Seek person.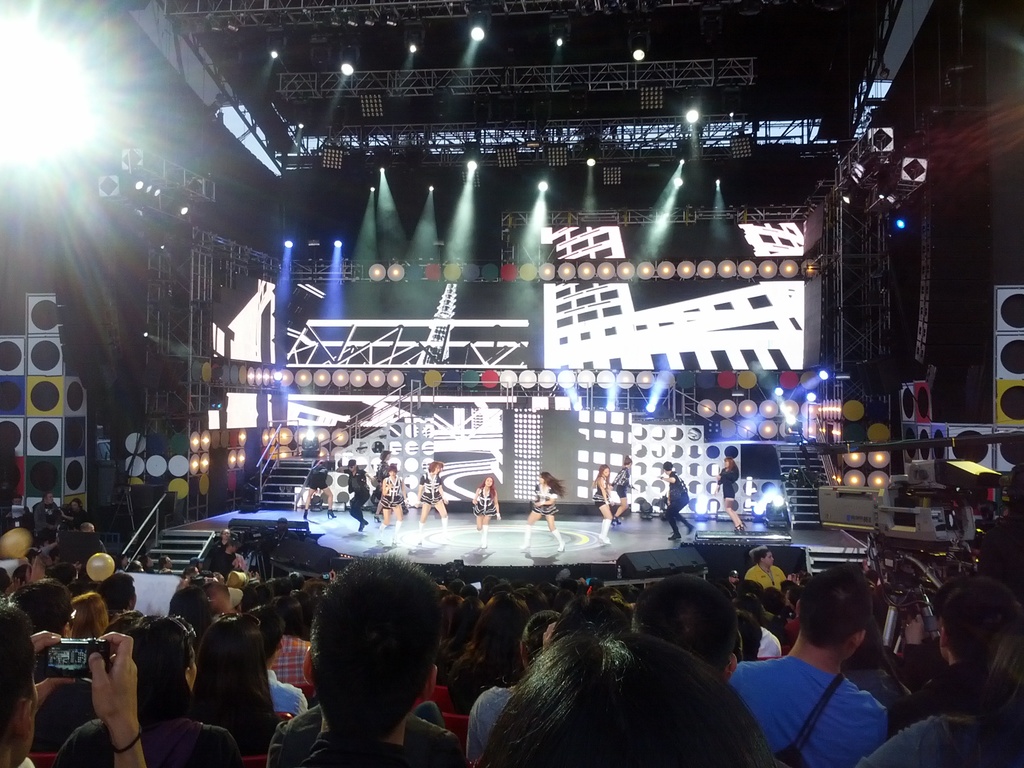
rect(344, 458, 365, 530).
